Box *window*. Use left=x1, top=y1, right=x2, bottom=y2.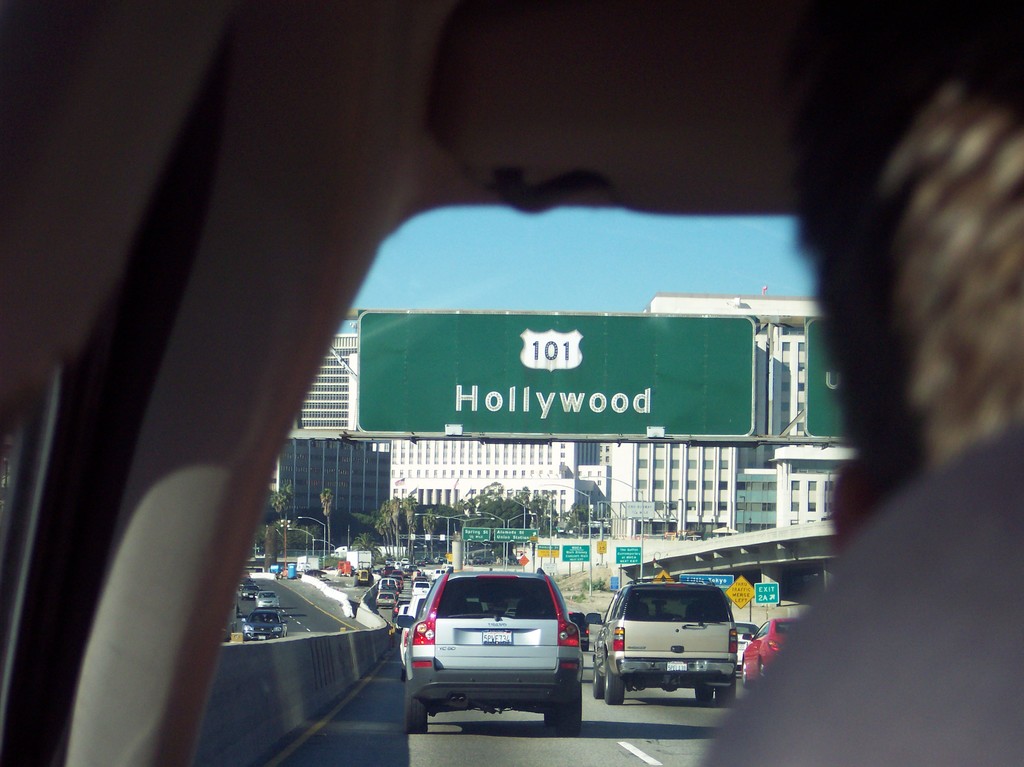
left=655, top=457, right=666, bottom=467.
